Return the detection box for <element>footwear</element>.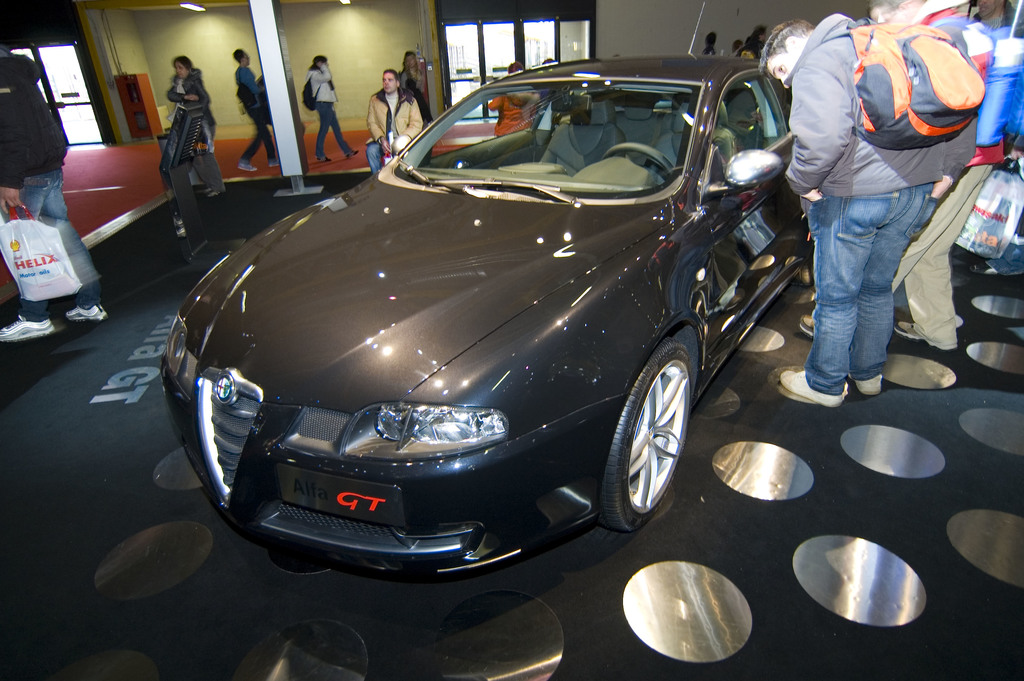
(0, 314, 56, 343).
